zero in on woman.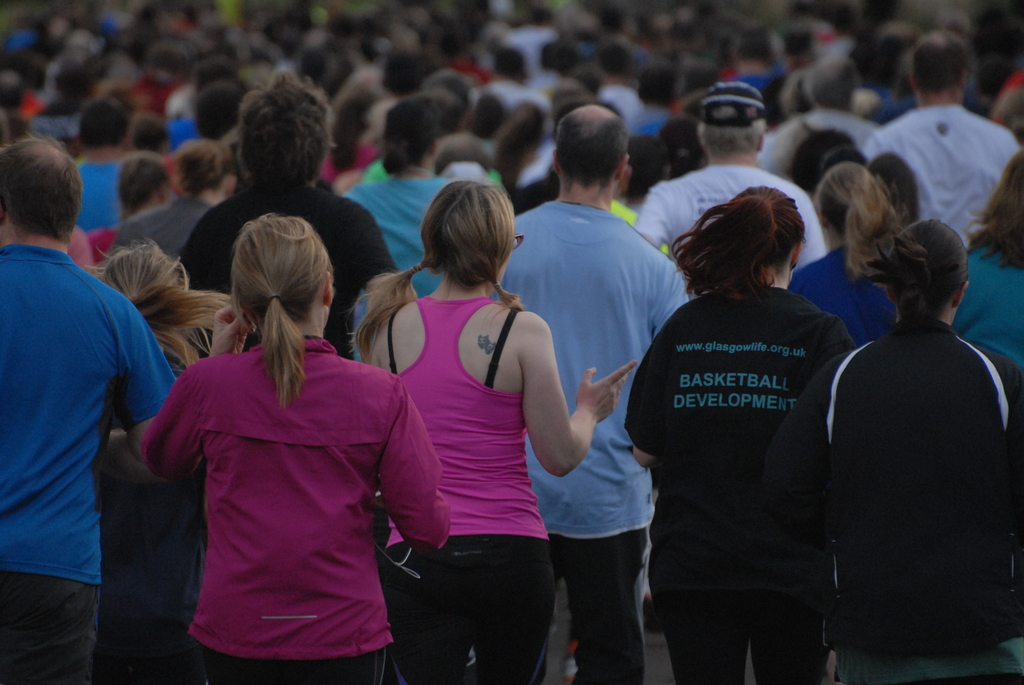
Zeroed in: region(620, 184, 855, 684).
